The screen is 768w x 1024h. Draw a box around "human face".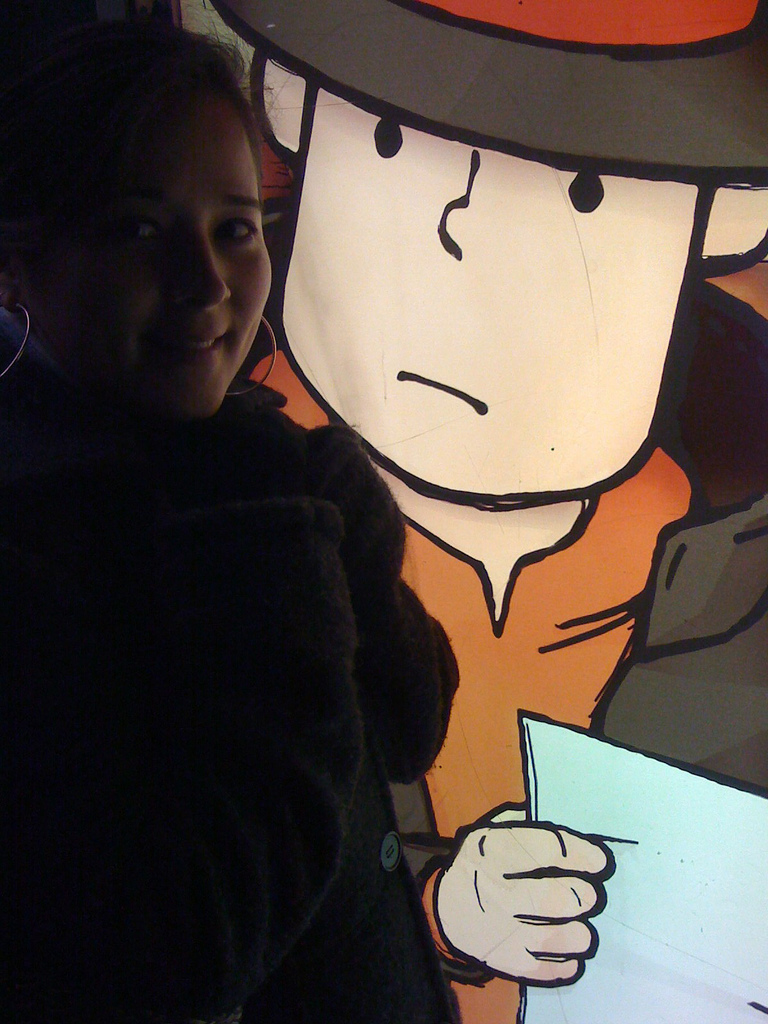
<region>280, 86, 706, 504</region>.
